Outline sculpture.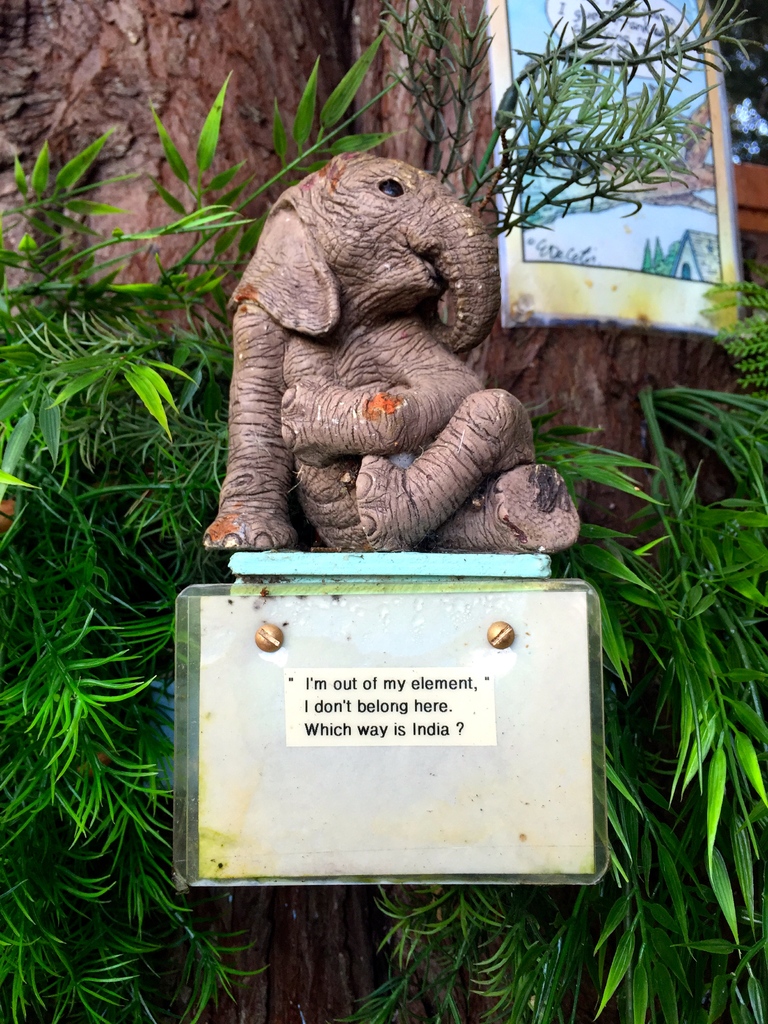
Outline: <region>196, 136, 586, 557</region>.
